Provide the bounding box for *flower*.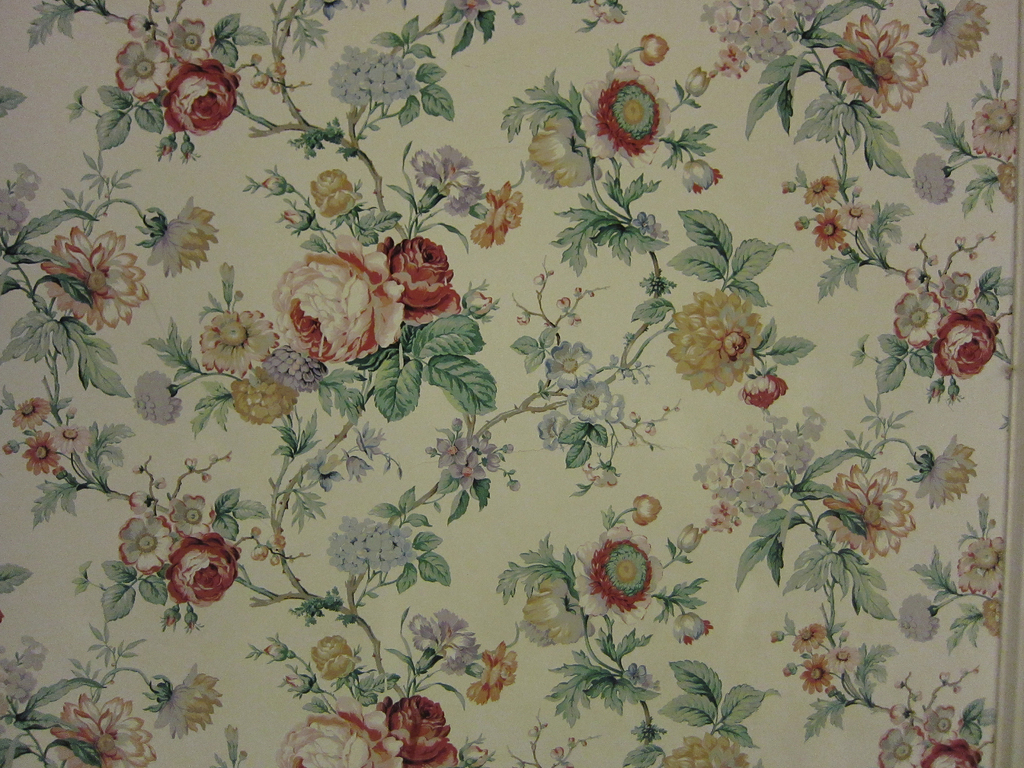
crop(632, 36, 670, 63).
